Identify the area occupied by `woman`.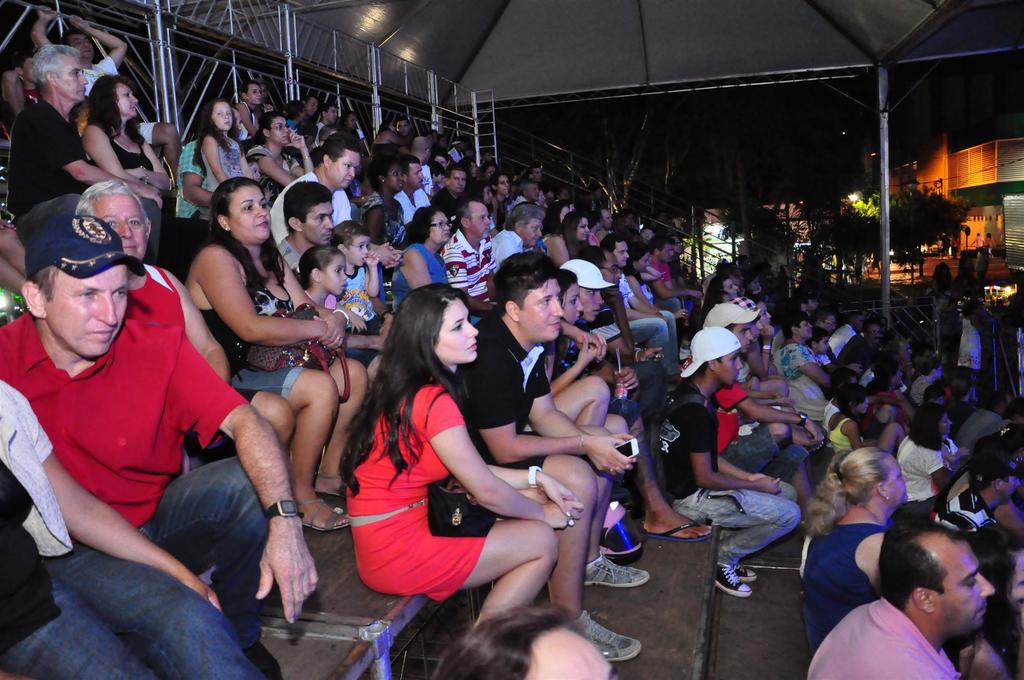
Area: x1=285, y1=99, x2=315, y2=145.
